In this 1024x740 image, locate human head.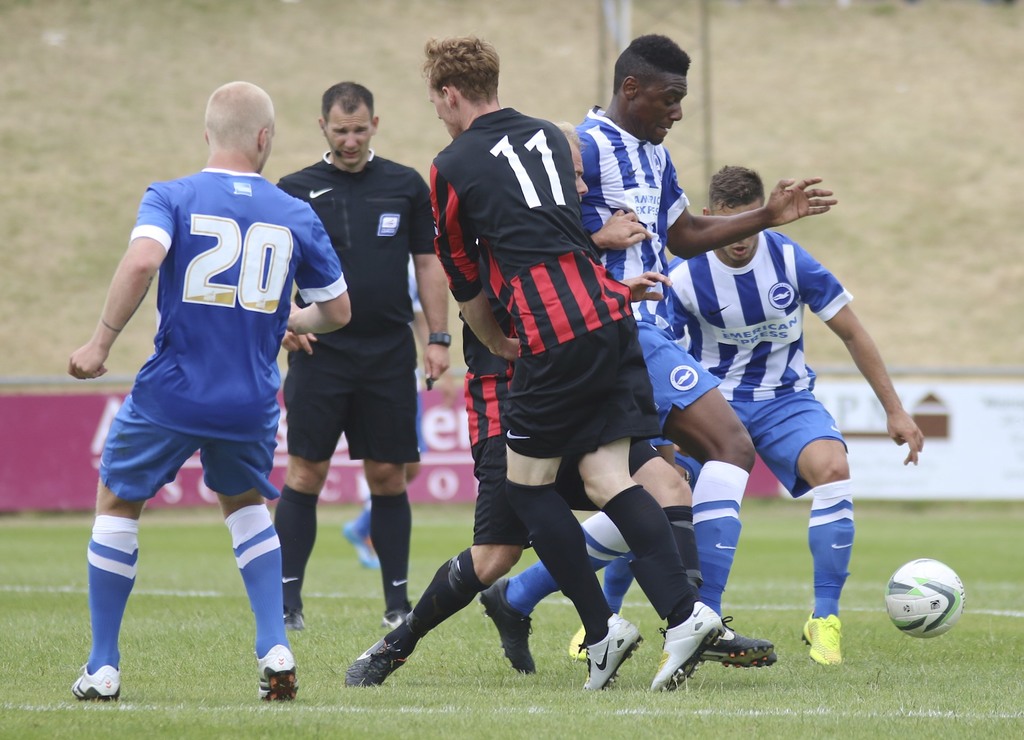
Bounding box: <box>317,83,383,168</box>.
